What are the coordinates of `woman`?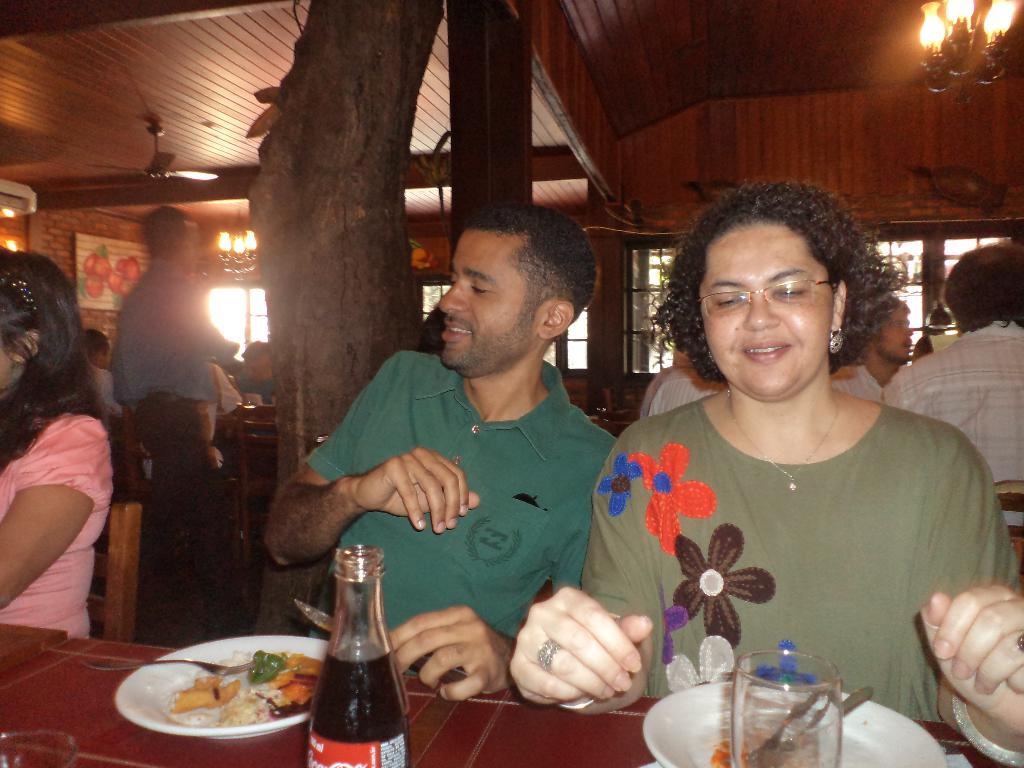
<region>0, 250, 117, 638</region>.
